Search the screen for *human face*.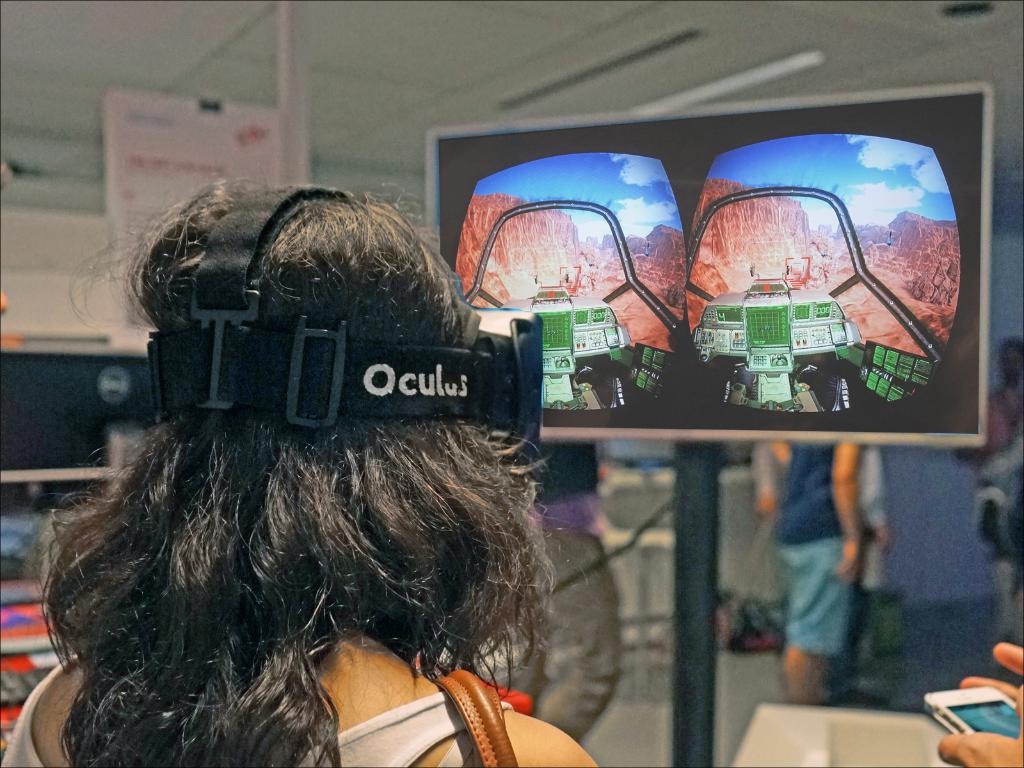
Found at x1=996, y1=337, x2=1023, y2=386.
